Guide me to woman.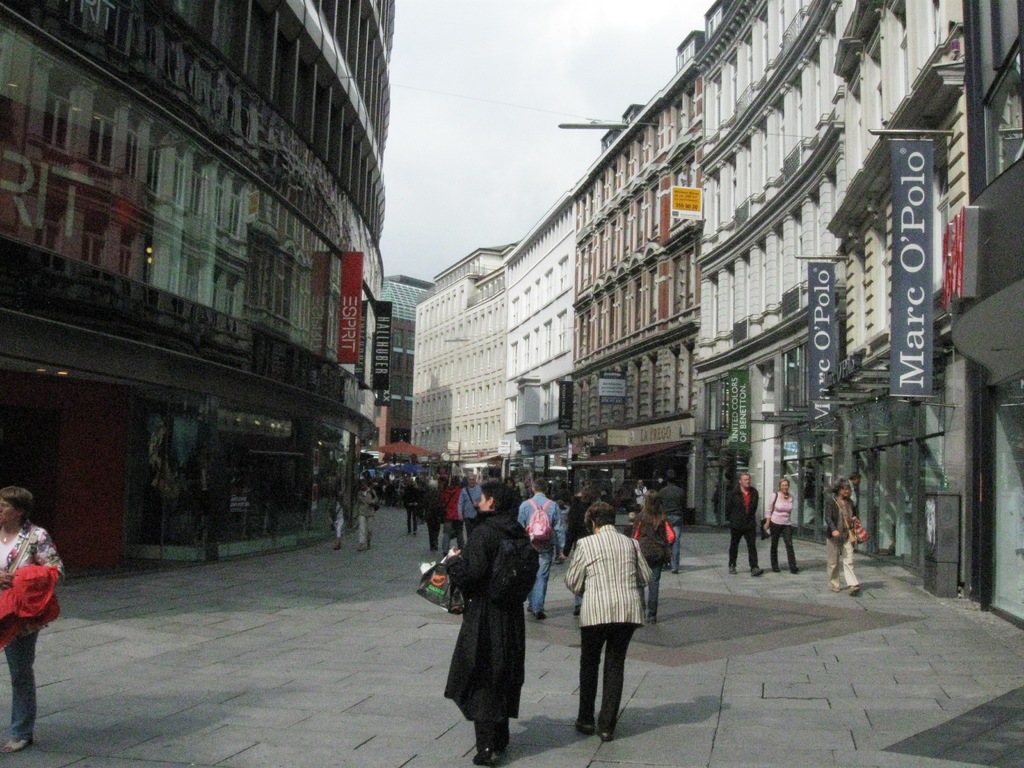
Guidance: {"x1": 762, "y1": 472, "x2": 800, "y2": 573}.
